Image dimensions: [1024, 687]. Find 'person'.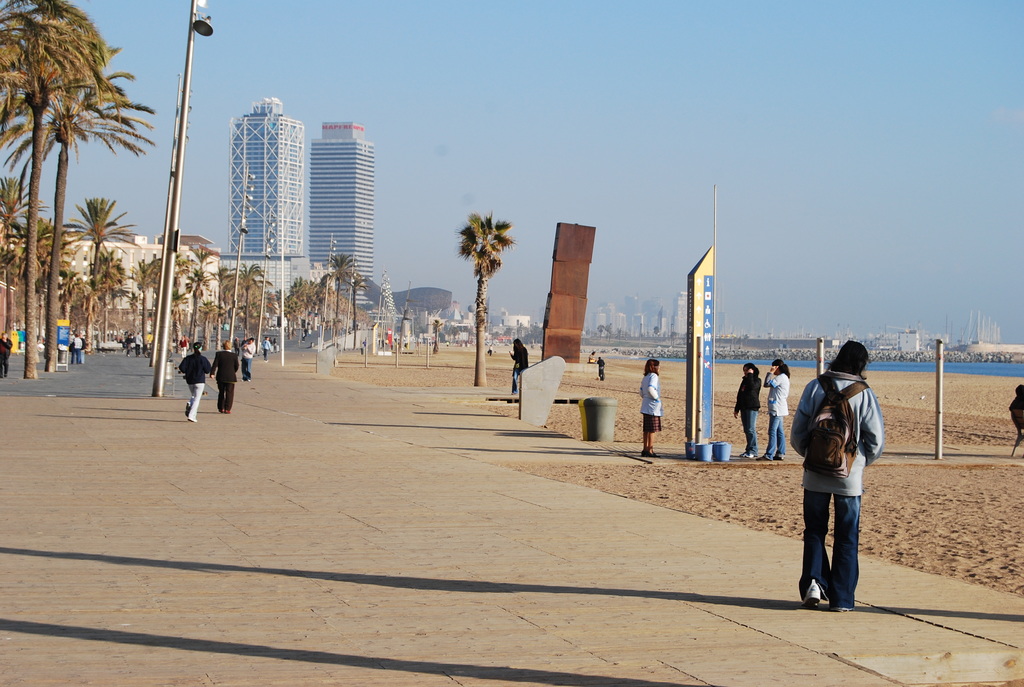
507 338 528 394.
